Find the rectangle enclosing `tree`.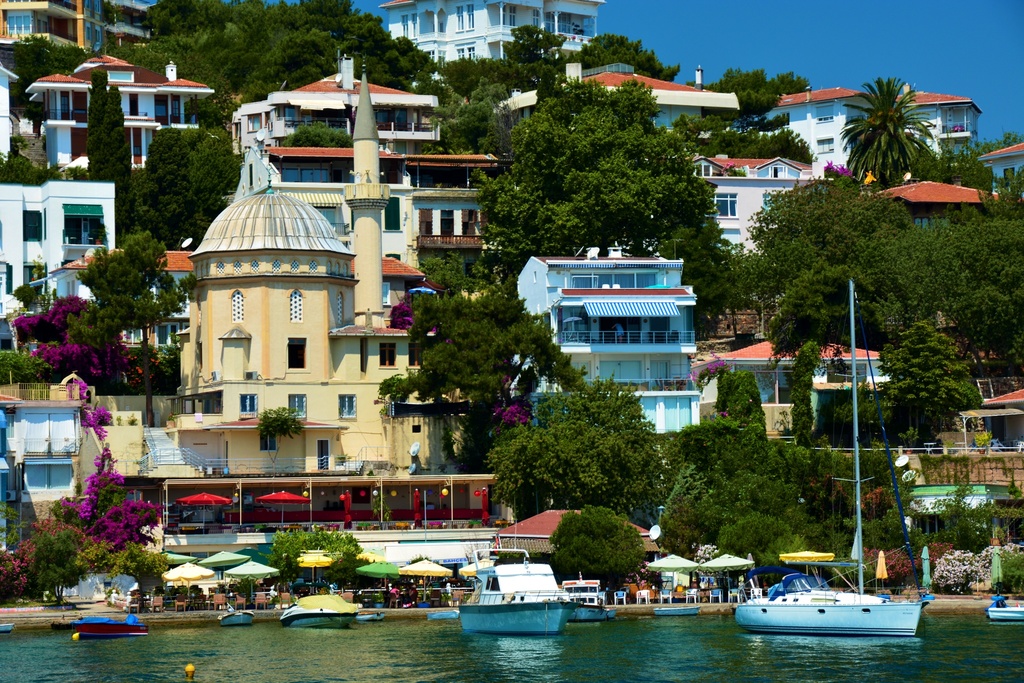
box(485, 419, 657, 506).
